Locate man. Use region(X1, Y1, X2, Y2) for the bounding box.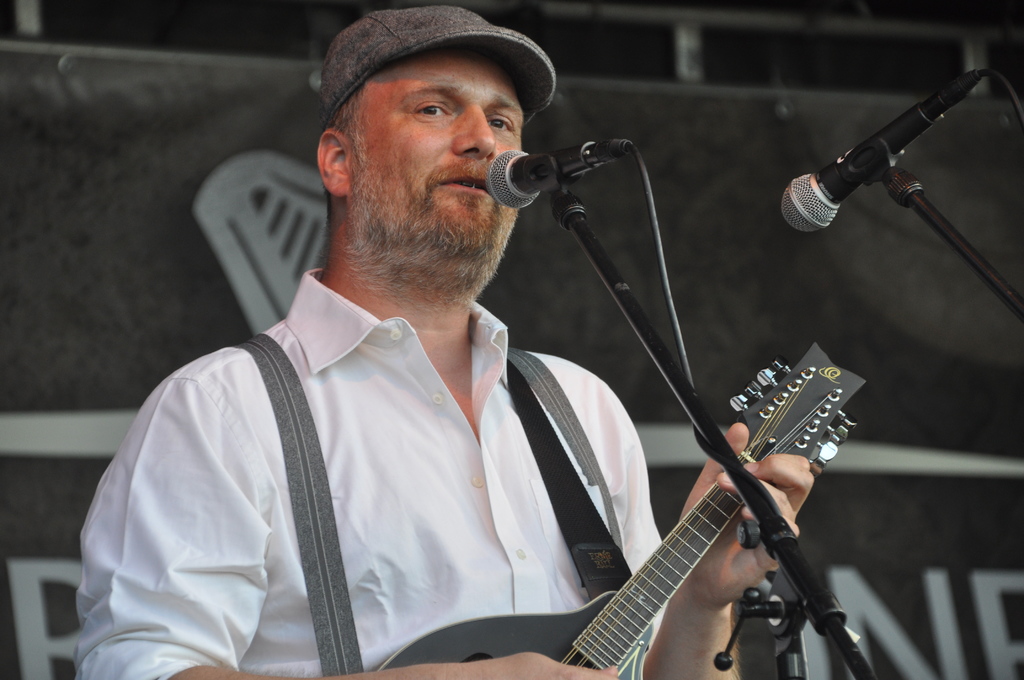
region(77, 8, 815, 679).
